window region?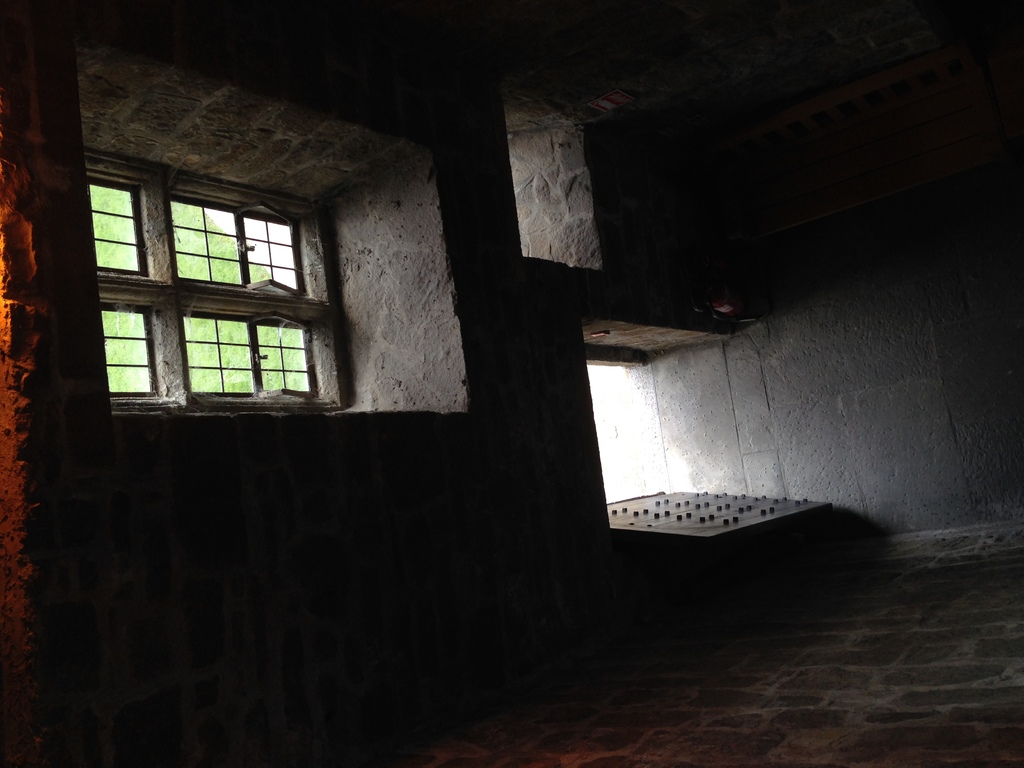
{"left": 74, "top": 154, "right": 337, "bottom": 410}
